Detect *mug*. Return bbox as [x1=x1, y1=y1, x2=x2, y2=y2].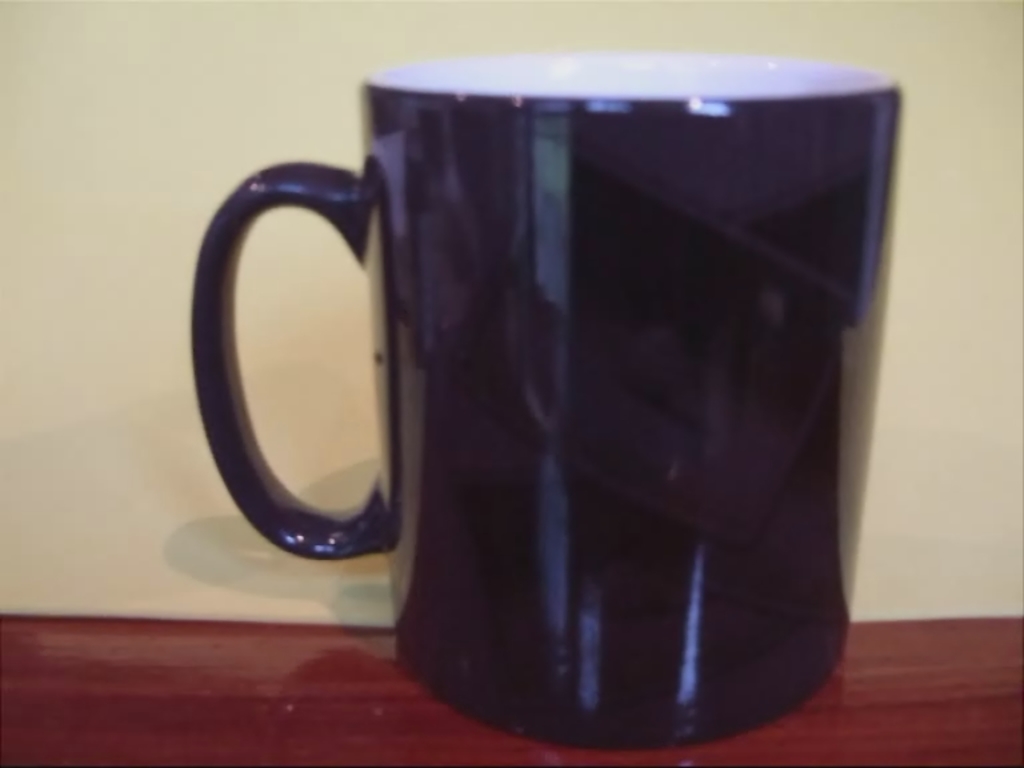
[x1=191, y1=47, x2=901, y2=743].
